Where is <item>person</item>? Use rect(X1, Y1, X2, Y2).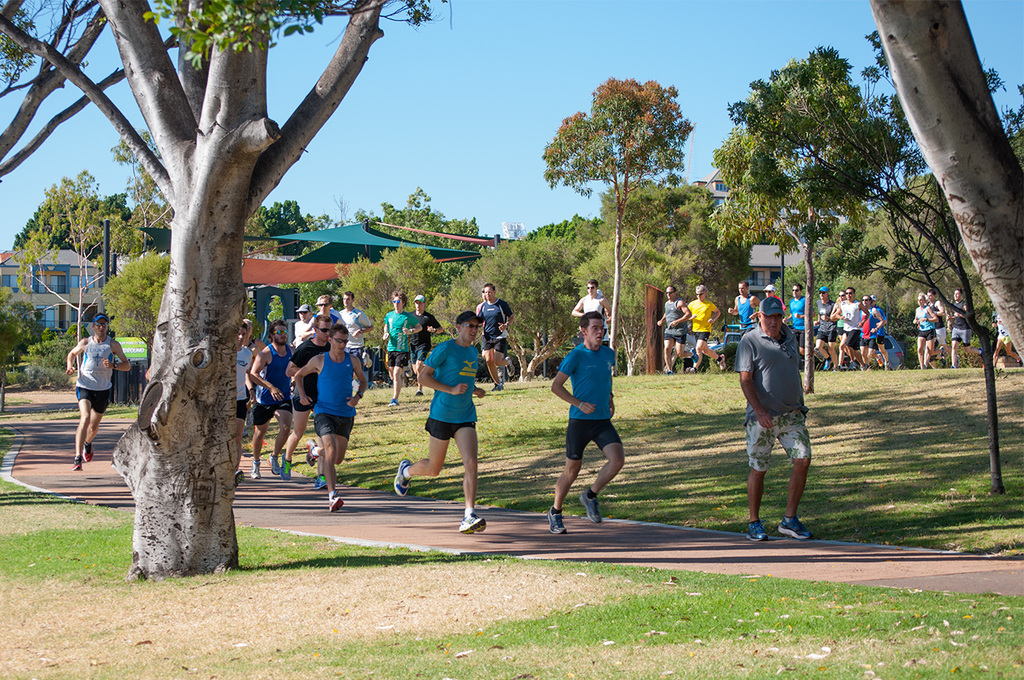
rect(378, 292, 422, 410).
